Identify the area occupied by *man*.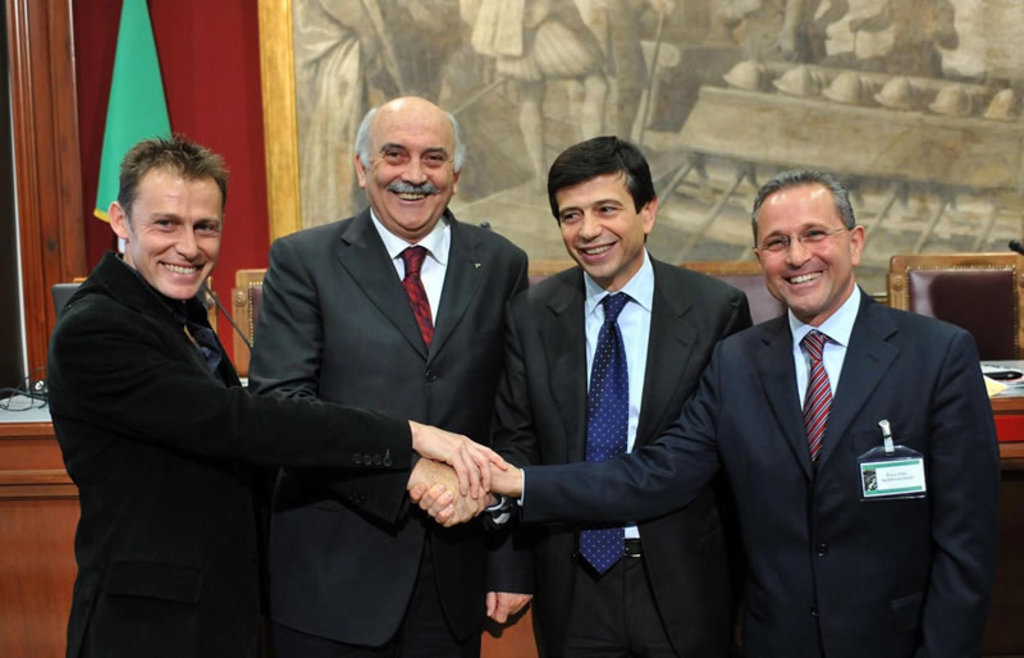
Area: {"x1": 45, "y1": 132, "x2": 507, "y2": 657}.
